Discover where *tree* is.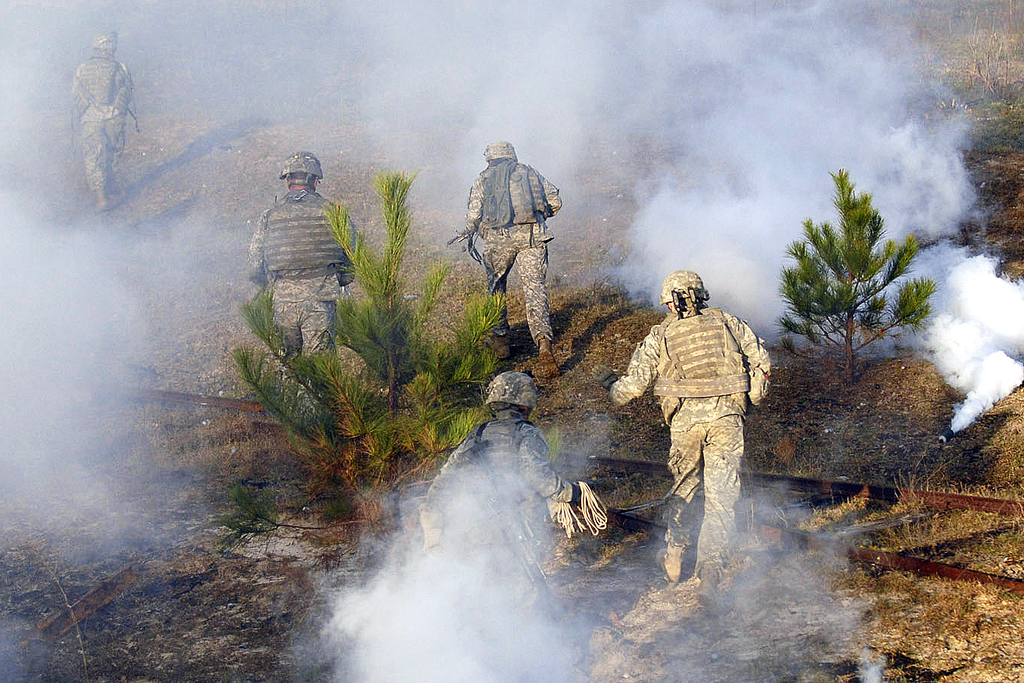
Discovered at left=782, top=169, right=953, bottom=379.
